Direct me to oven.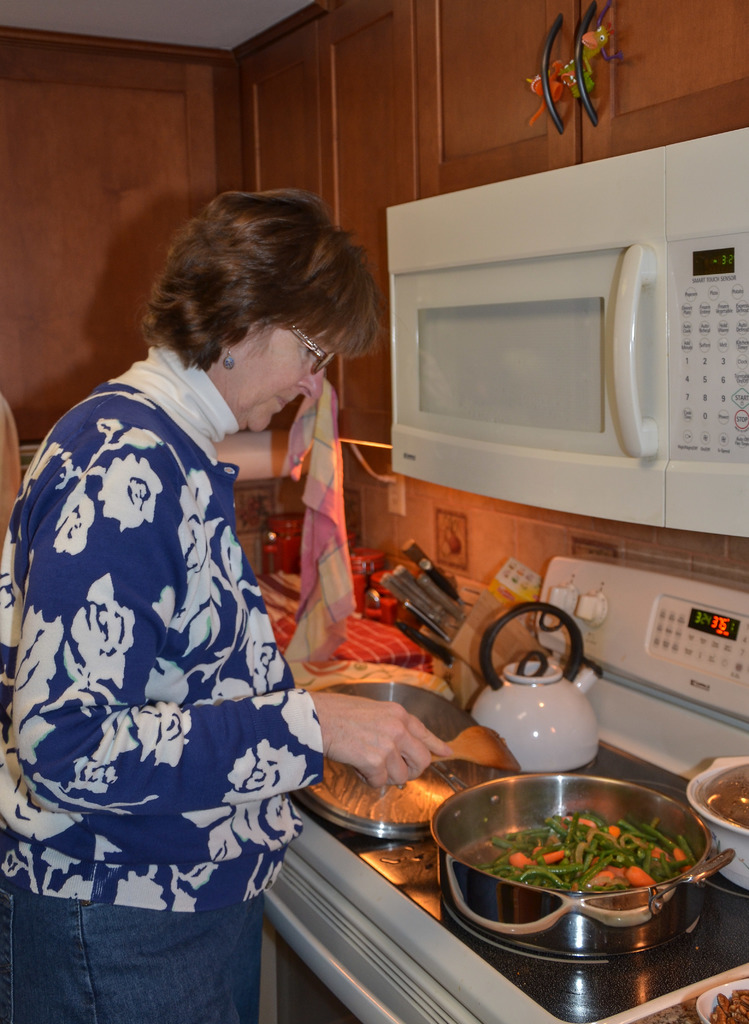
Direction: {"left": 386, "top": 118, "right": 748, "bottom": 541}.
